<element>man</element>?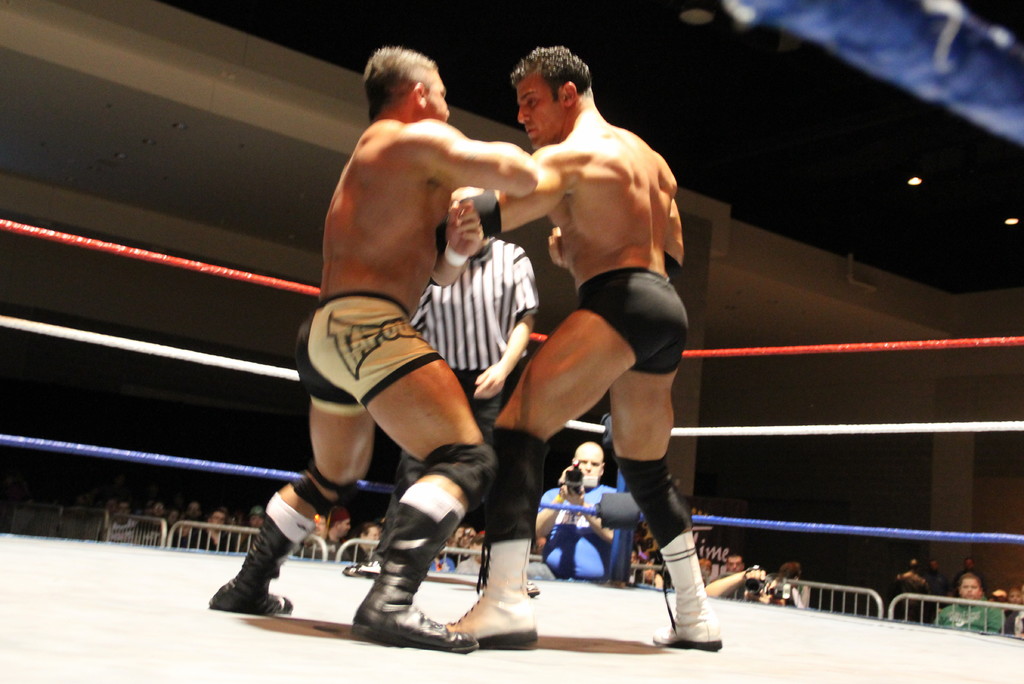
x1=411 y1=168 x2=558 y2=585
